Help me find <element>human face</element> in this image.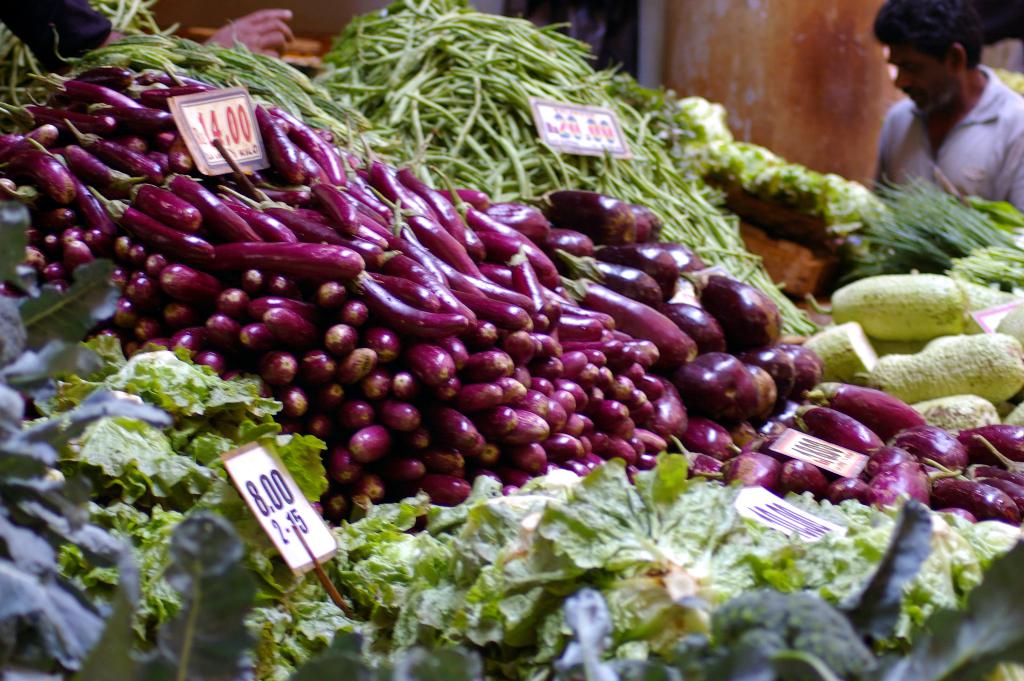
Found it: 883, 40, 955, 117.
